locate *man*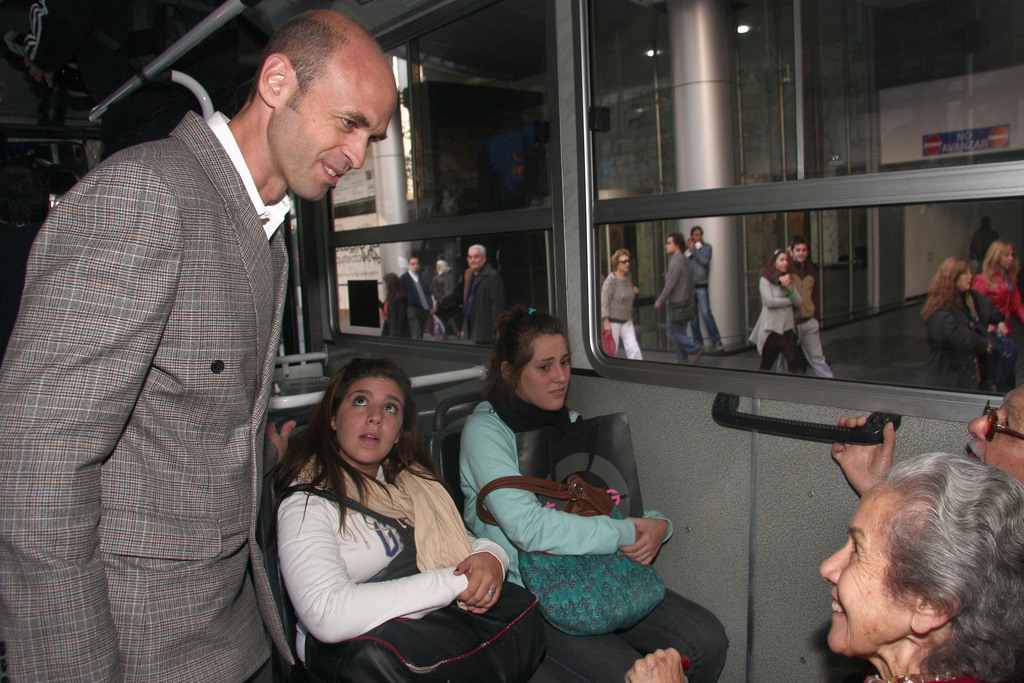
bbox=(458, 244, 504, 341)
